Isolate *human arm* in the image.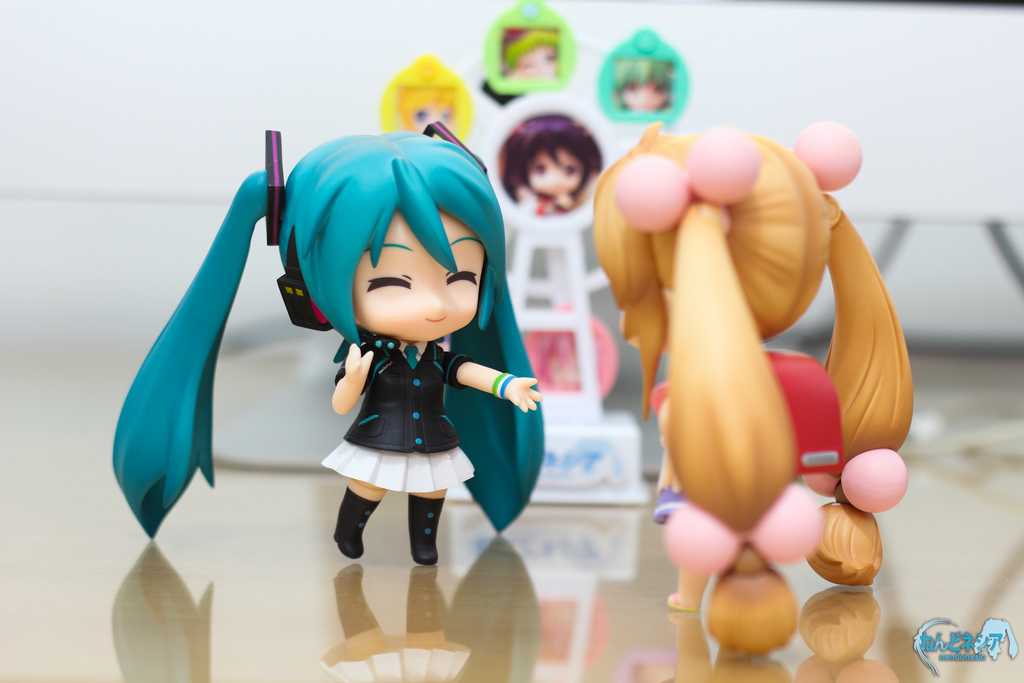
Isolated region: 332:339:372:418.
